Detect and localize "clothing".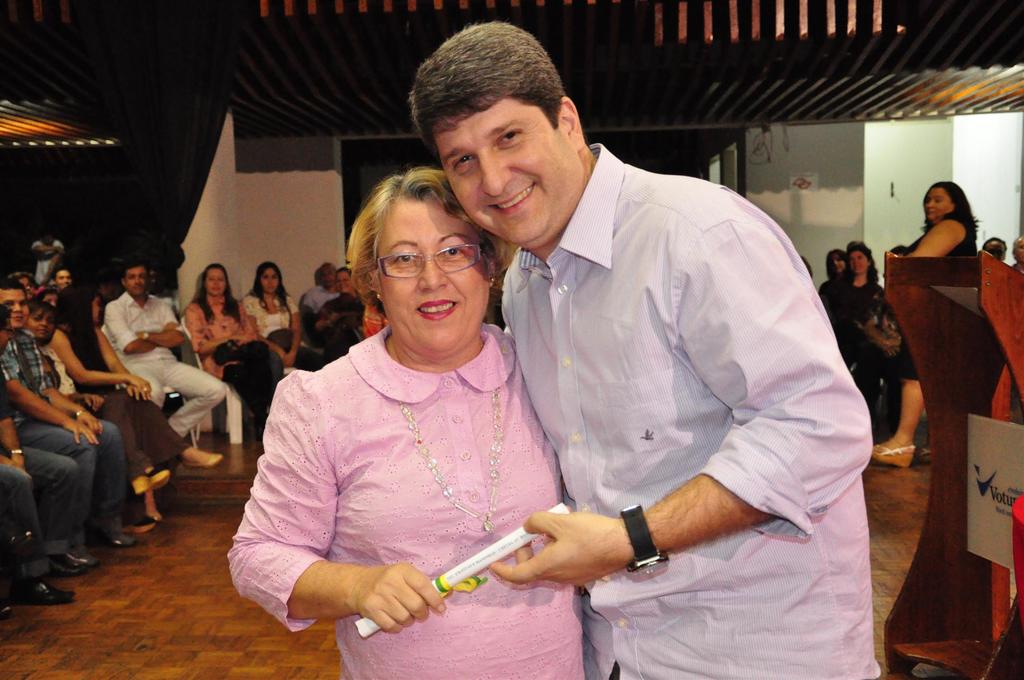
Localized at BBox(33, 242, 61, 282).
